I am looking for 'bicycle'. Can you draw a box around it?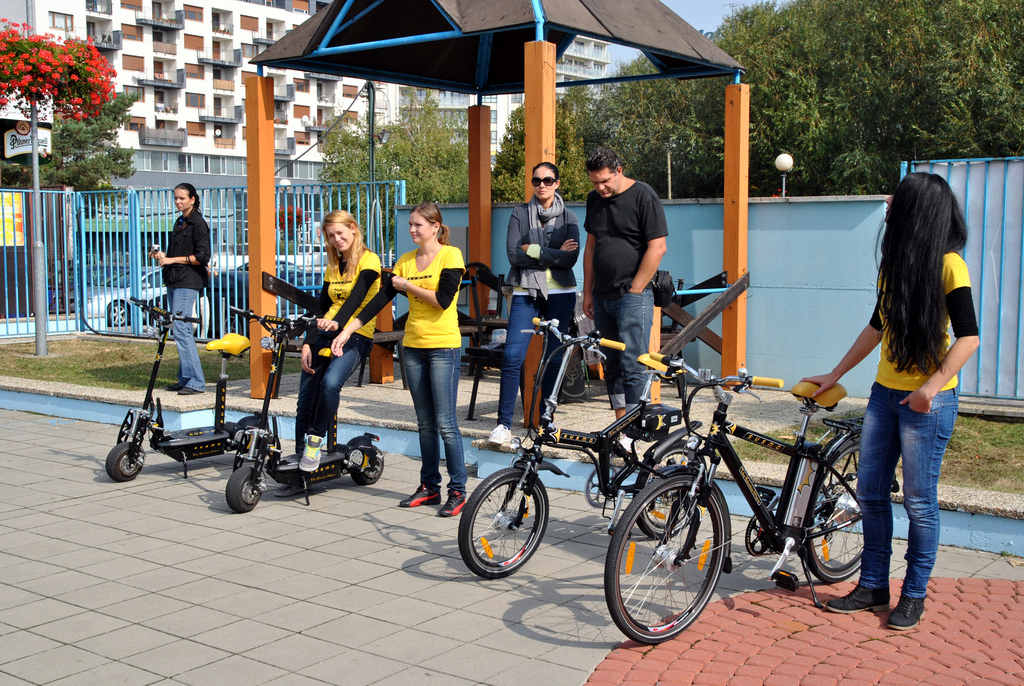
Sure, the bounding box is bbox(606, 348, 908, 642).
